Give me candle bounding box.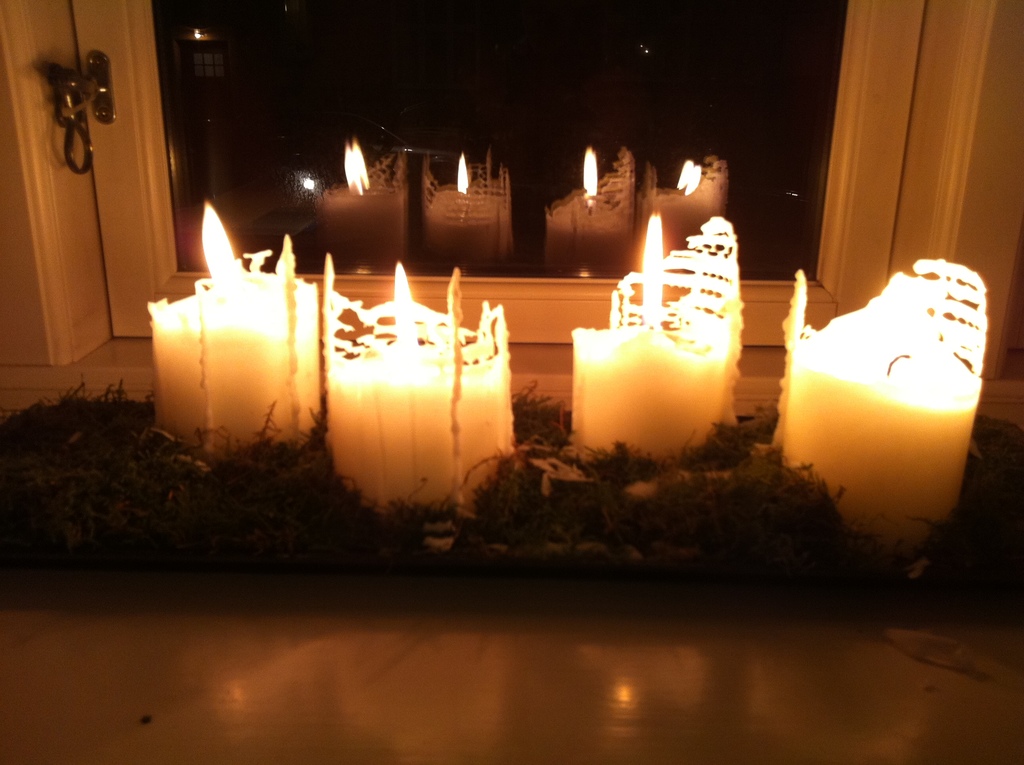
(148, 197, 321, 462).
